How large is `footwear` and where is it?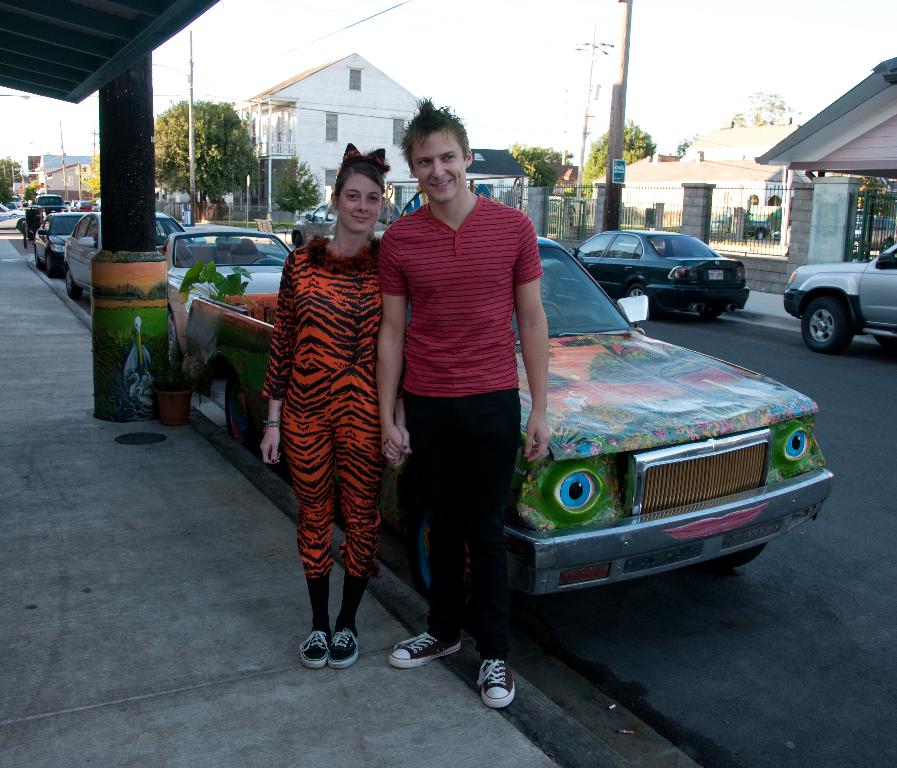
Bounding box: select_region(475, 657, 516, 710).
